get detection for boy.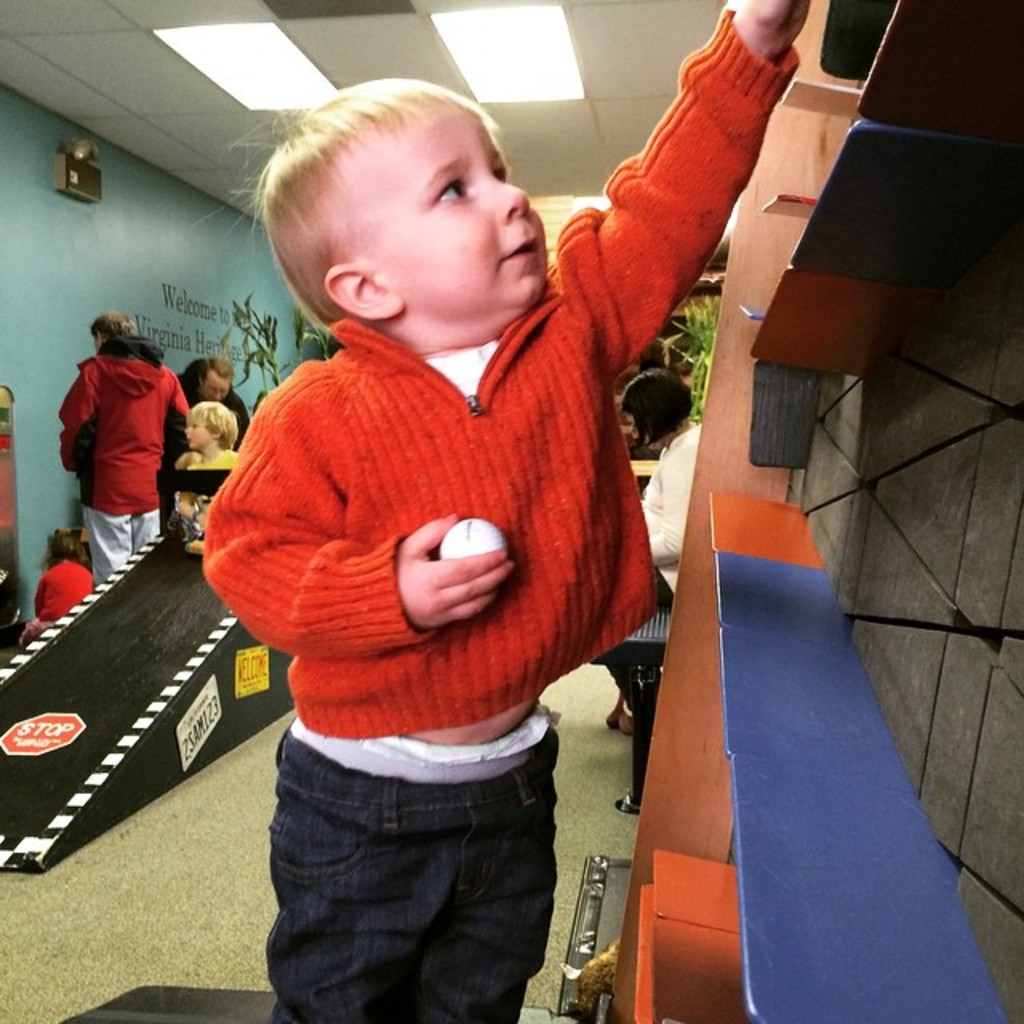
Detection: x1=174, y1=400, x2=237, y2=557.
